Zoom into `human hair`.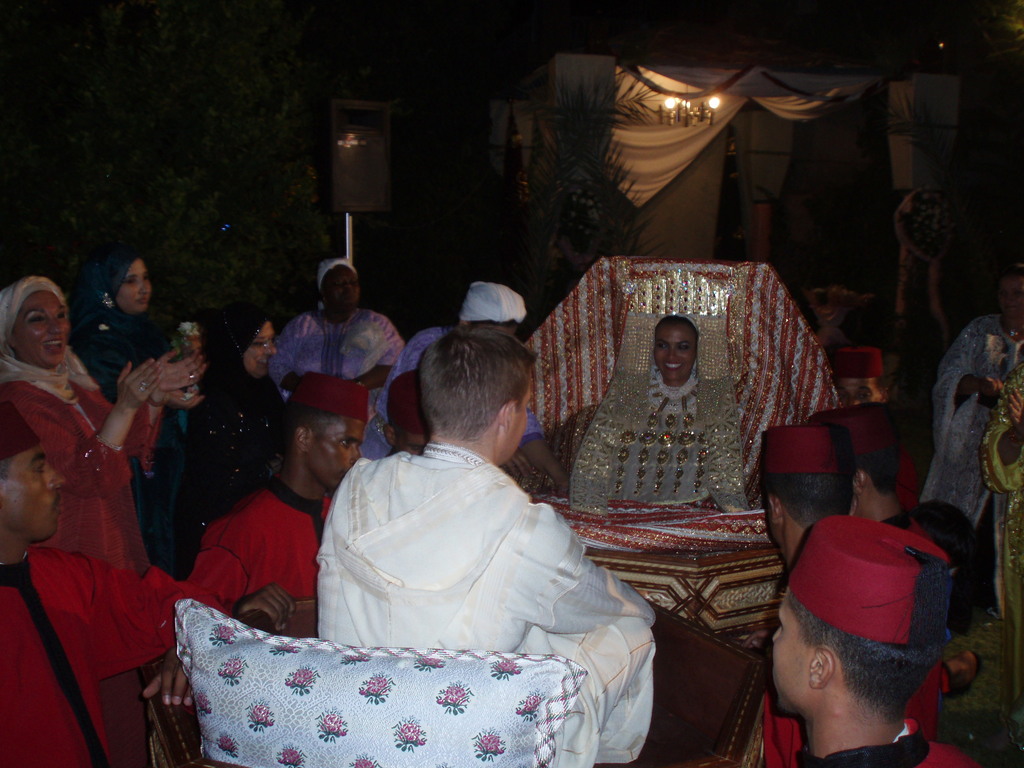
Zoom target: [787, 590, 944, 714].
